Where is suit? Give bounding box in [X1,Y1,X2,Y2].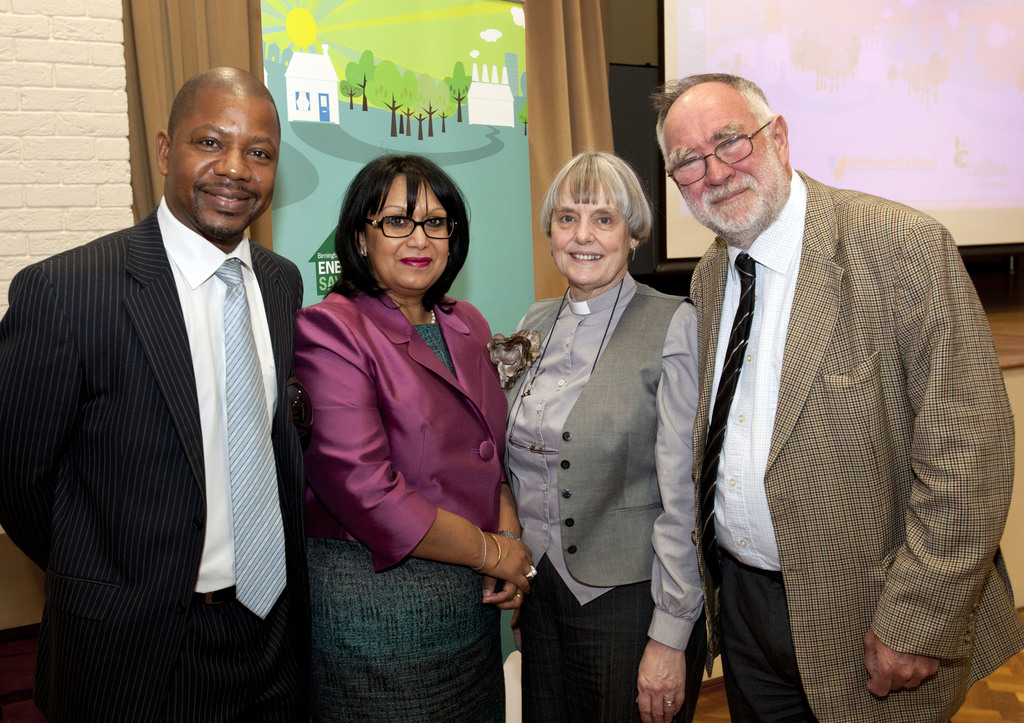
[294,282,511,573].
